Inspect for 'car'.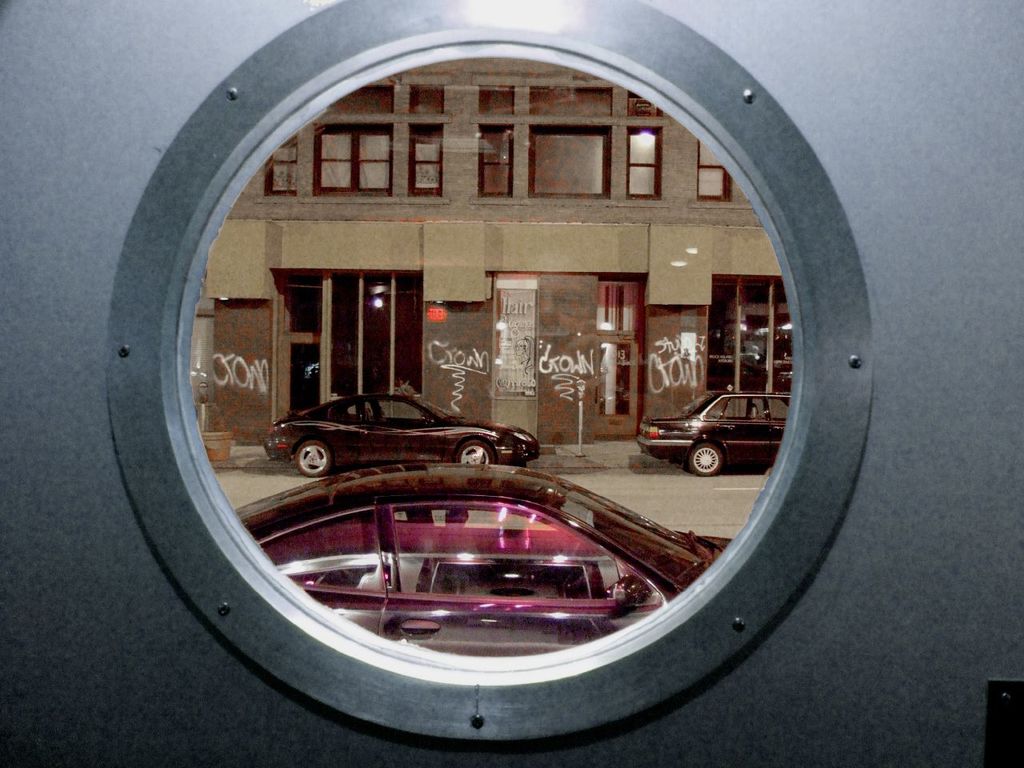
Inspection: {"x1": 633, "y1": 384, "x2": 789, "y2": 476}.
